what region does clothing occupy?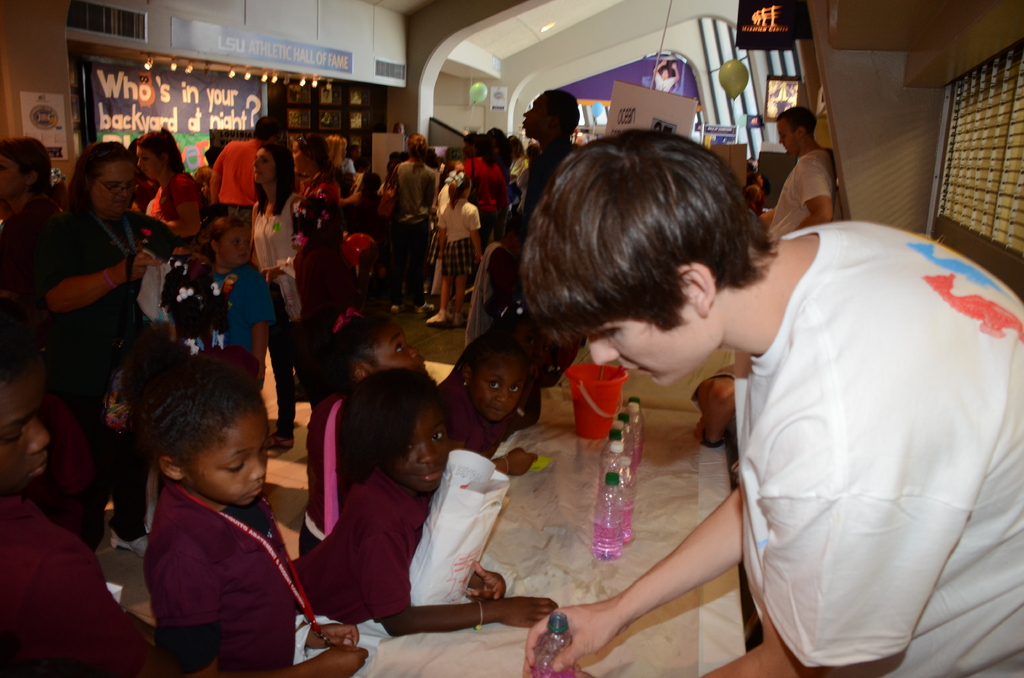
[left=739, top=226, right=1023, bottom=677].
